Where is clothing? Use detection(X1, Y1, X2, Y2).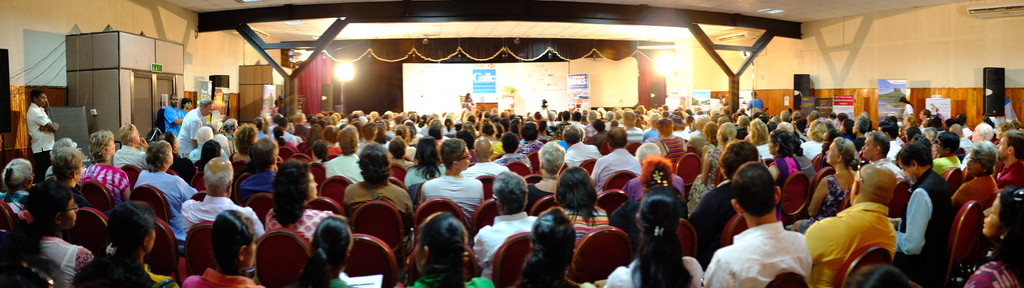
detection(193, 266, 256, 287).
